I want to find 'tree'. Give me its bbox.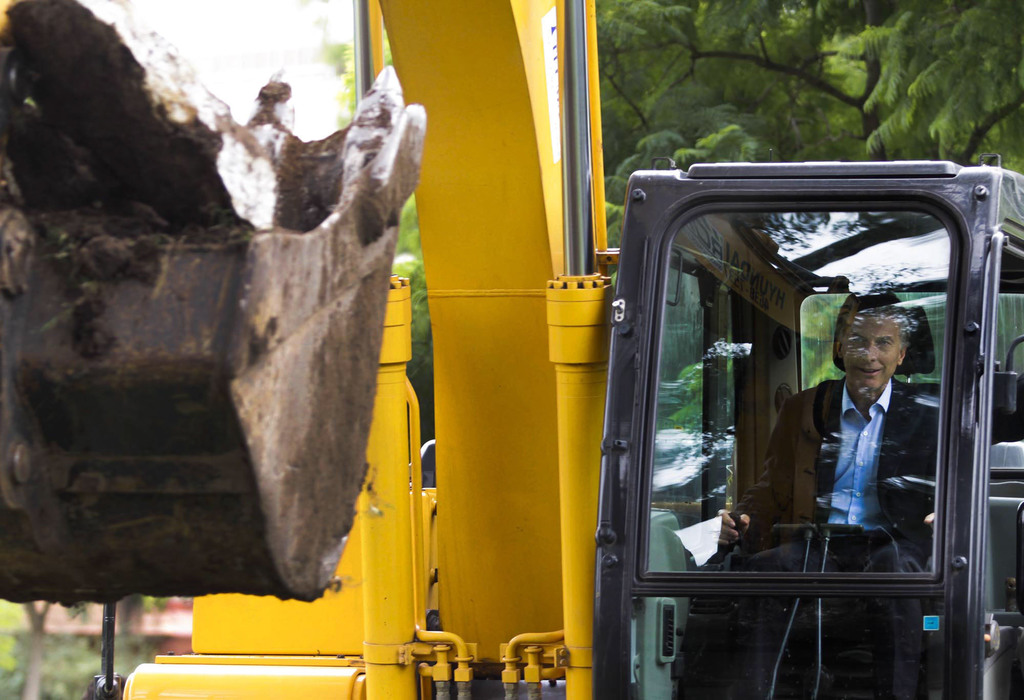
crop(547, 0, 1023, 254).
